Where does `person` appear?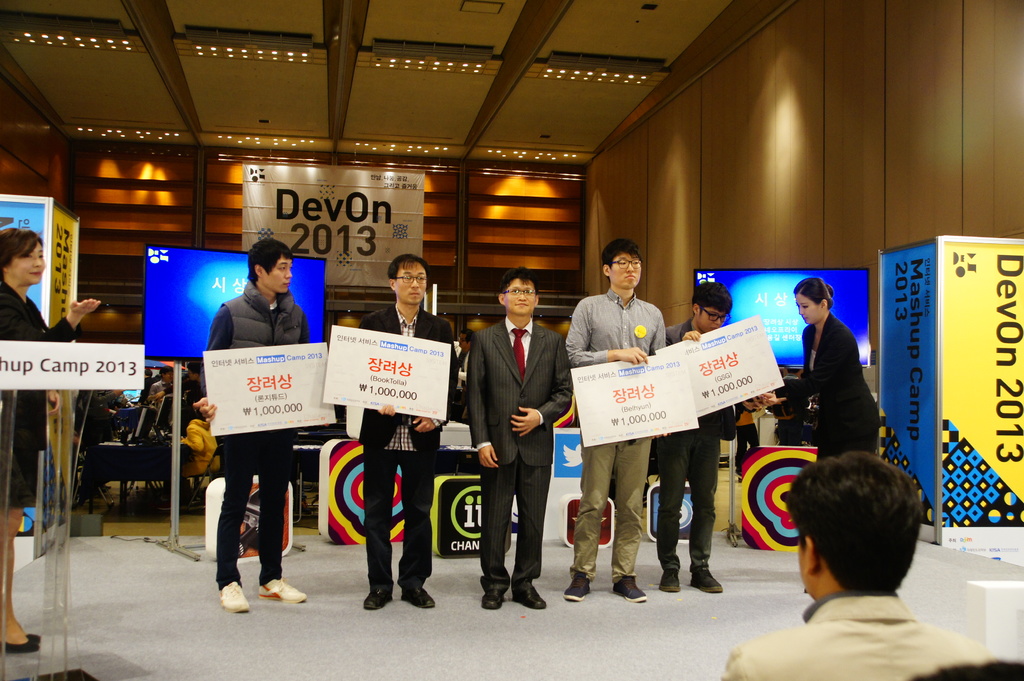
Appears at bbox=(195, 236, 306, 612).
